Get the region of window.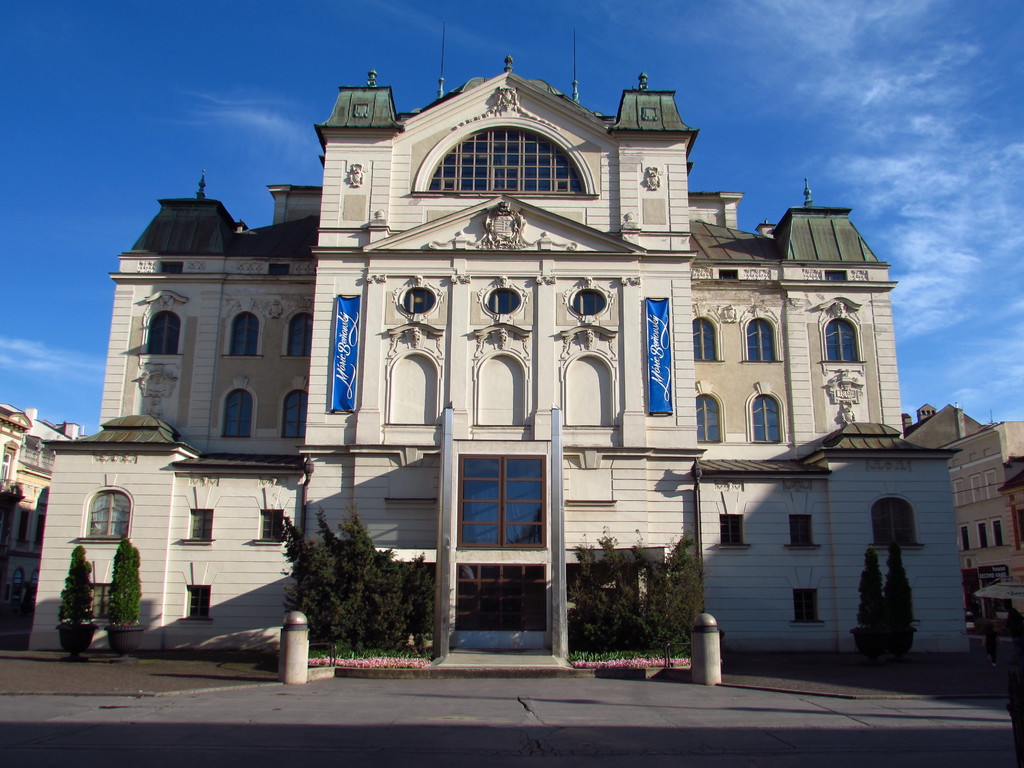
[left=69, top=484, right=131, bottom=545].
